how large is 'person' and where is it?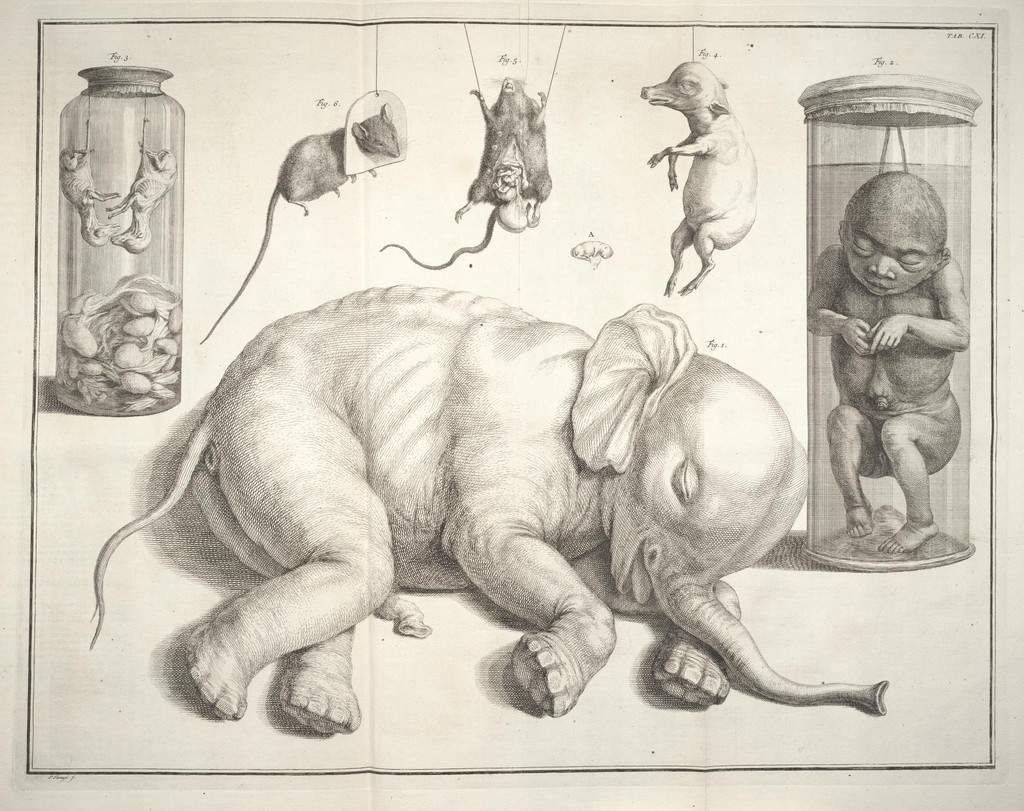
Bounding box: x1=820, y1=127, x2=968, y2=578.
